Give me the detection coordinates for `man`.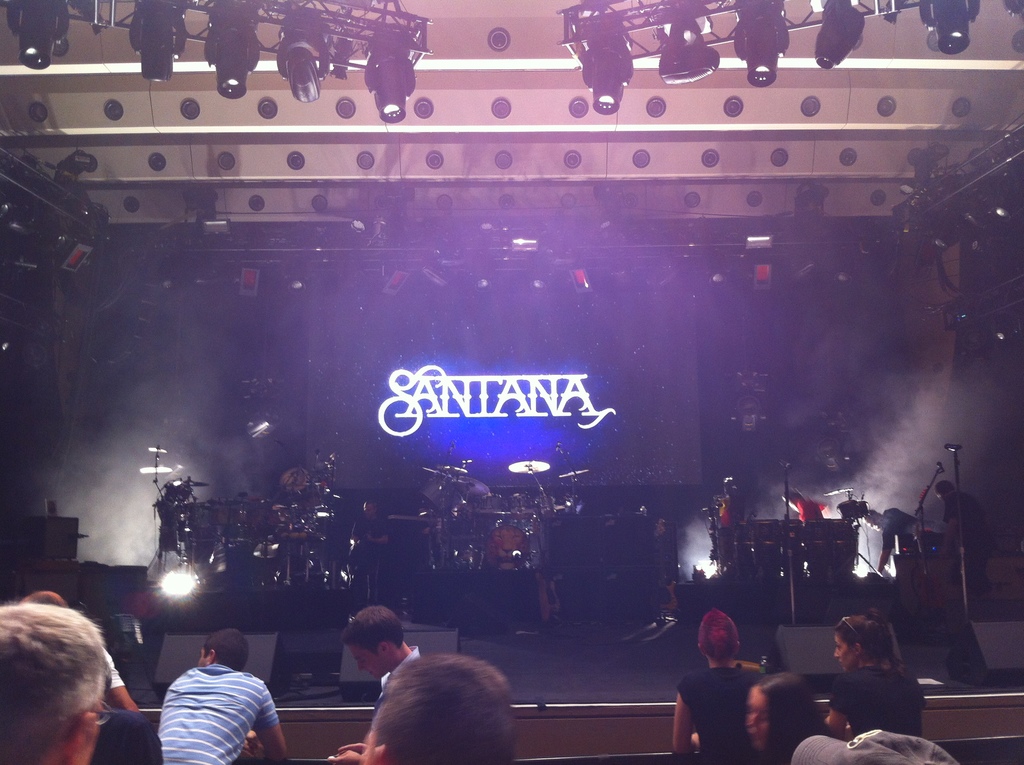
(131,642,279,764).
